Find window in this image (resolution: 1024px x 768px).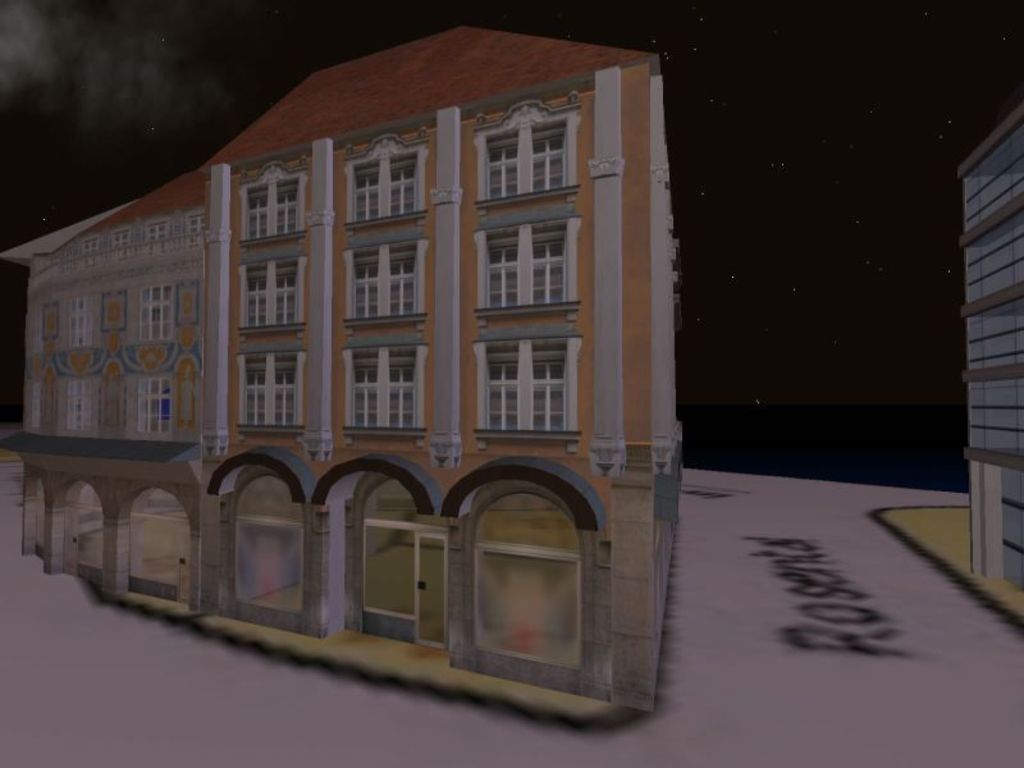
select_region(342, 335, 429, 445).
